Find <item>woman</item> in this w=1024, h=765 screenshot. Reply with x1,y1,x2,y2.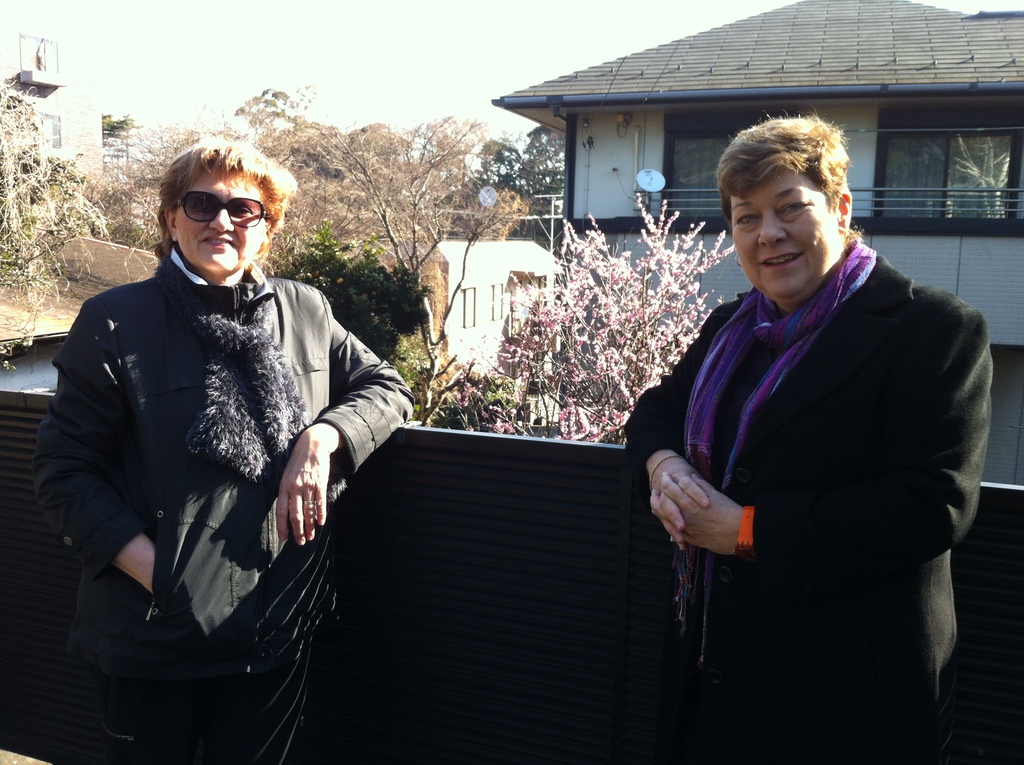
38,140,417,764.
